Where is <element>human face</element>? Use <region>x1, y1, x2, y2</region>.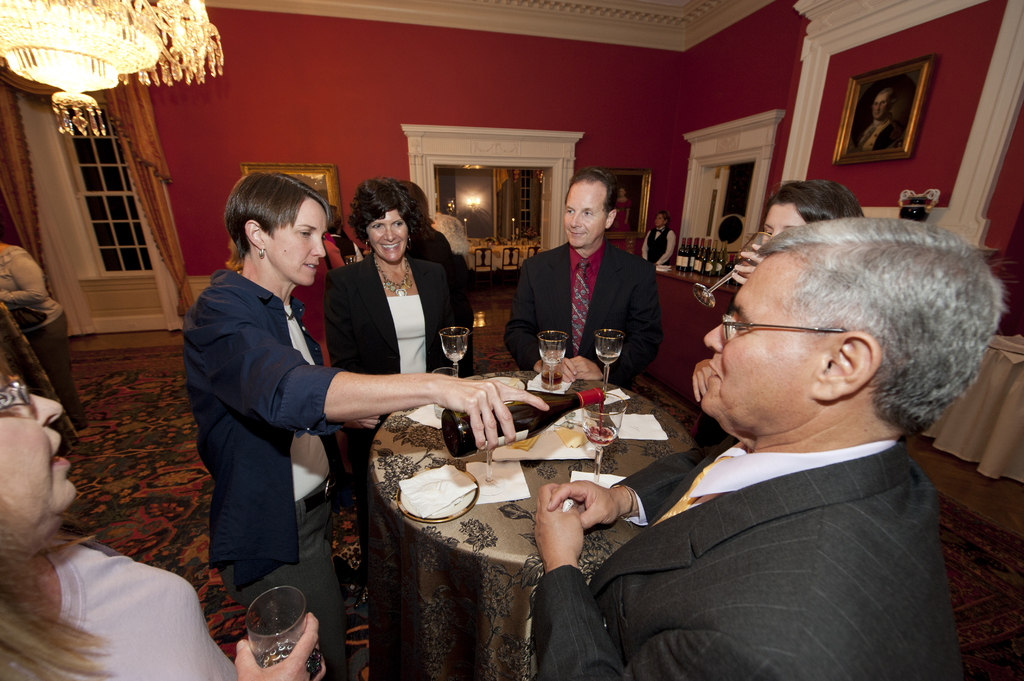
<region>4, 359, 86, 533</region>.
